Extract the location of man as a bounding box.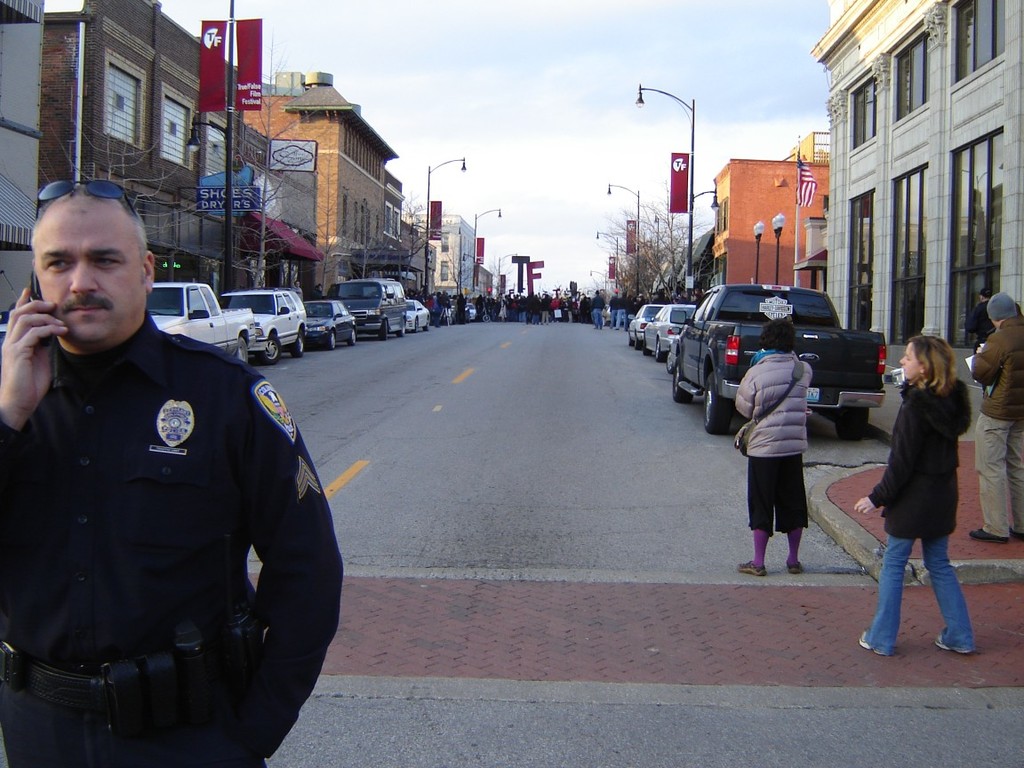
[x1=965, y1=292, x2=1023, y2=541].
